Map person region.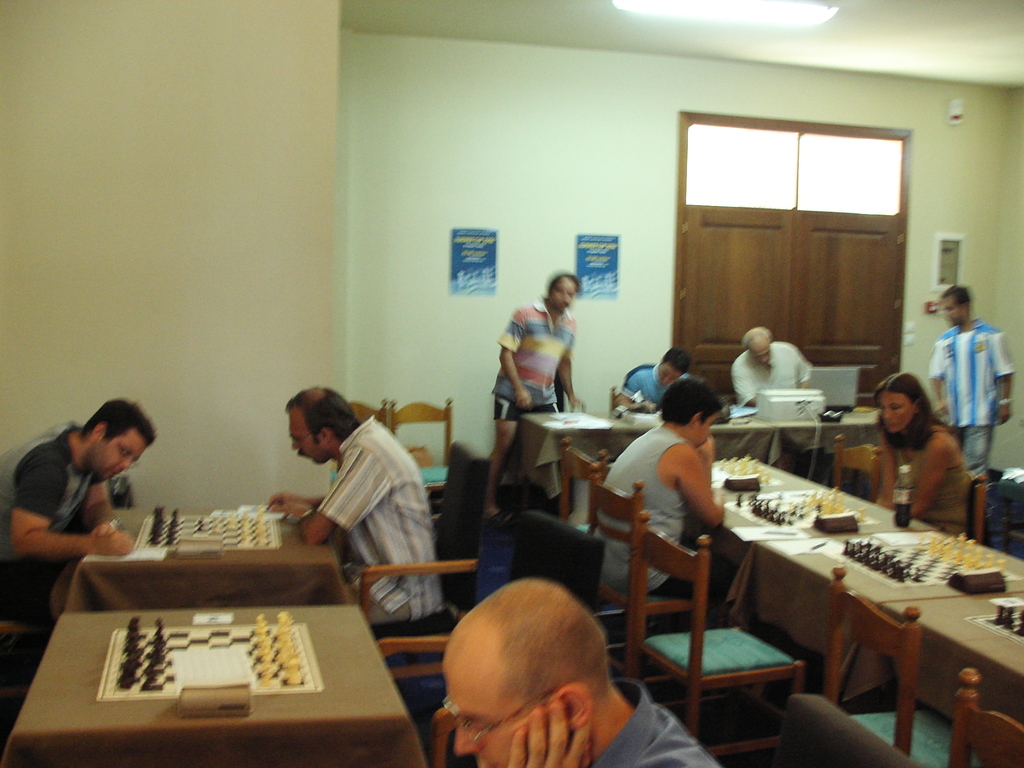
Mapped to [593,372,724,594].
